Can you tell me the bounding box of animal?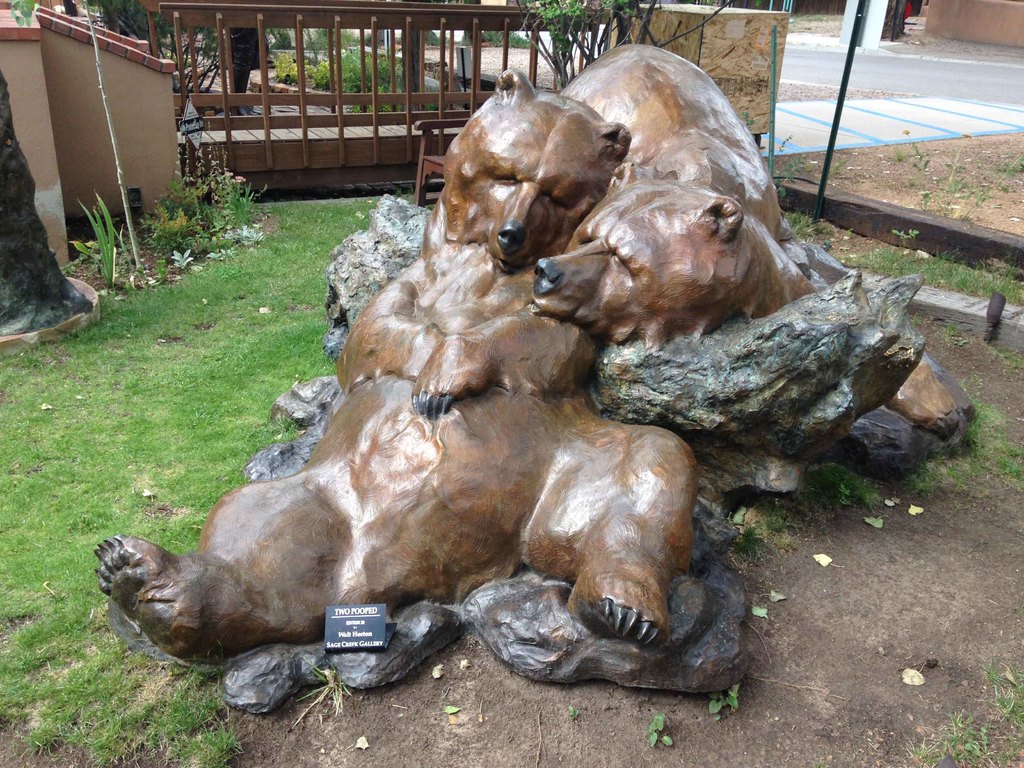
{"left": 95, "top": 68, "right": 698, "bottom": 669}.
